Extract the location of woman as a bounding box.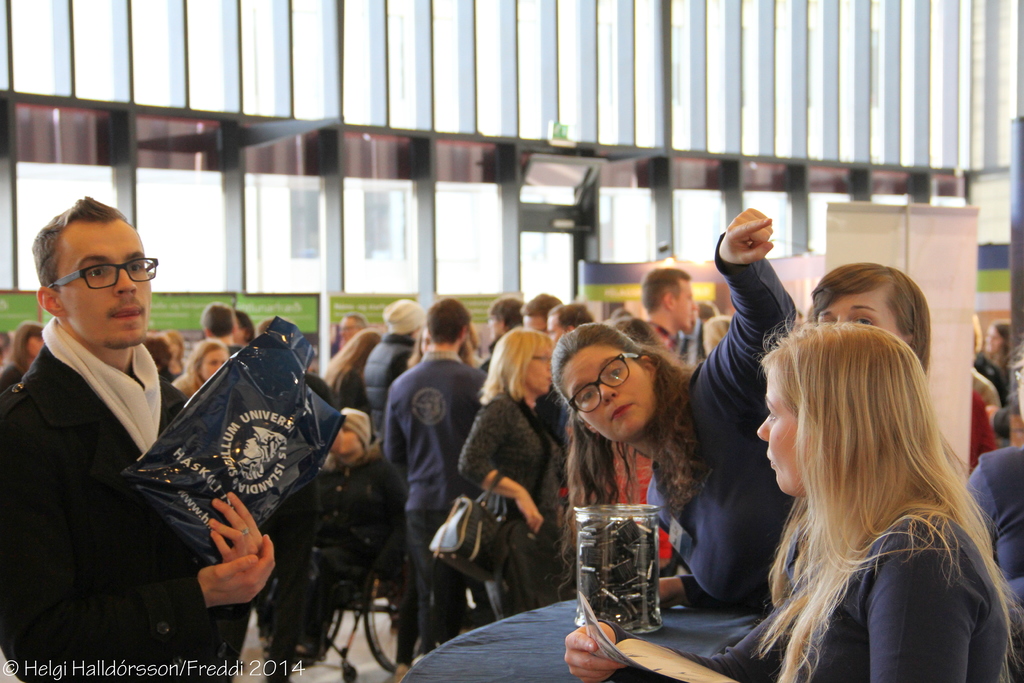
[x1=170, y1=334, x2=239, y2=399].
